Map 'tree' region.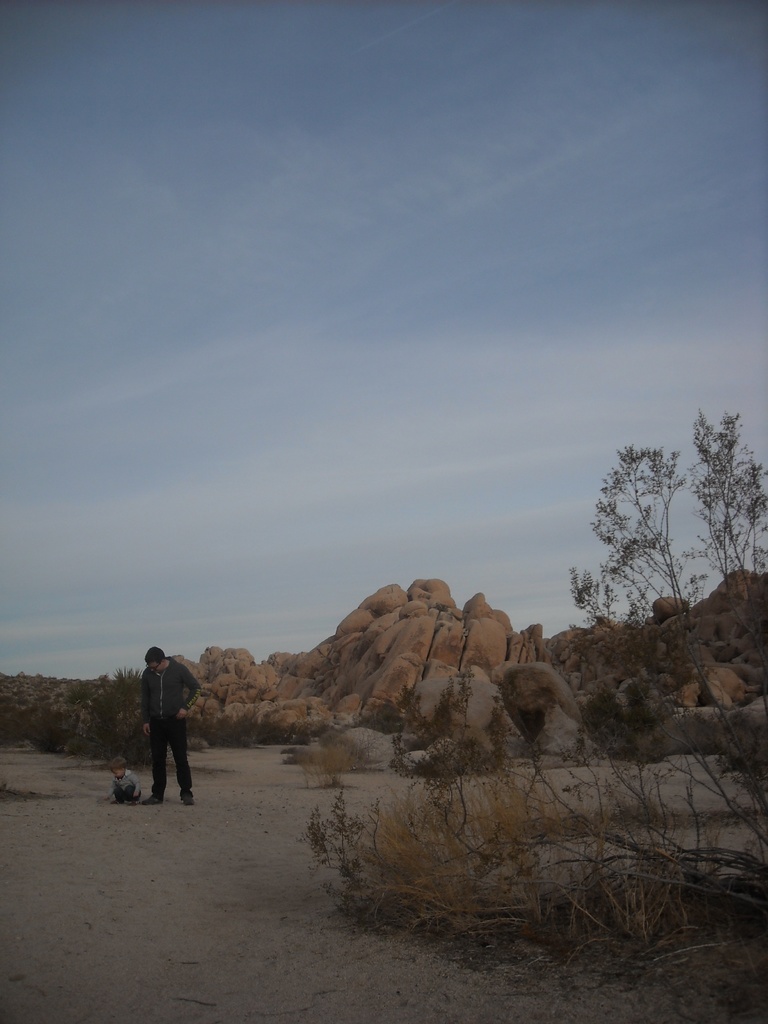
Mapped to l=393, t=684, r=428, b=729.
